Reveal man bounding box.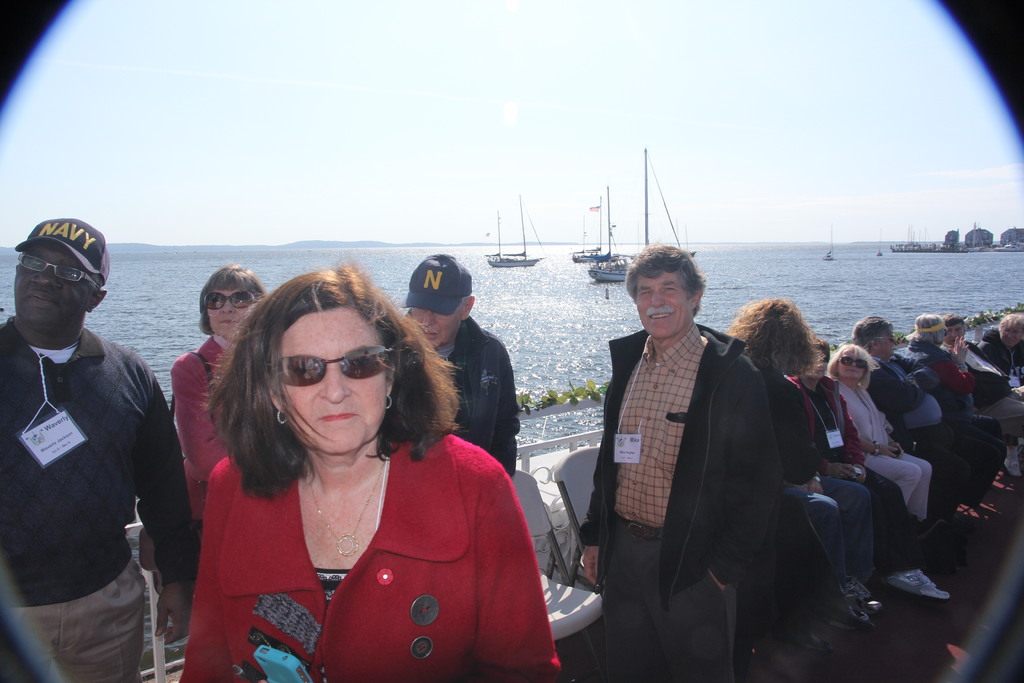
Revealed: <bbox>575, 240, 793, 682</bbox>.
